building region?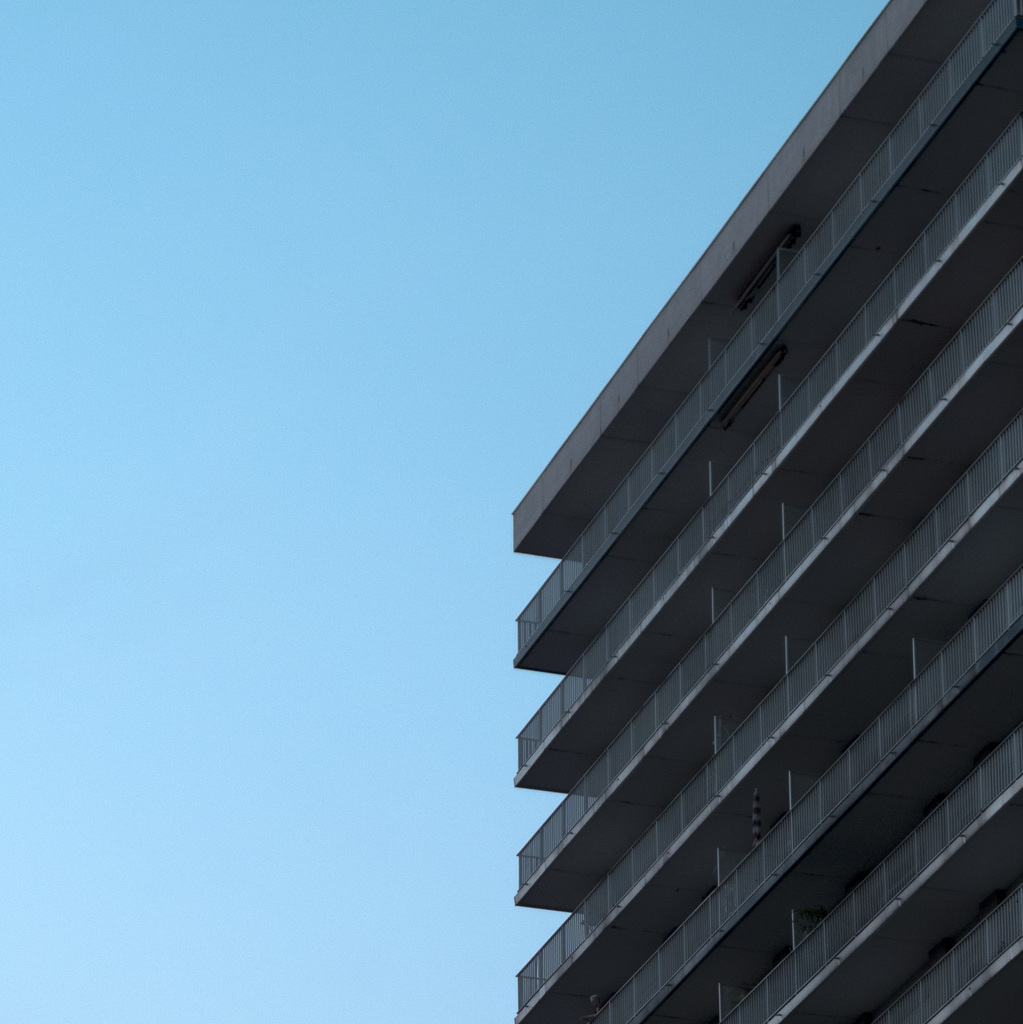
519/0/1022/1018
